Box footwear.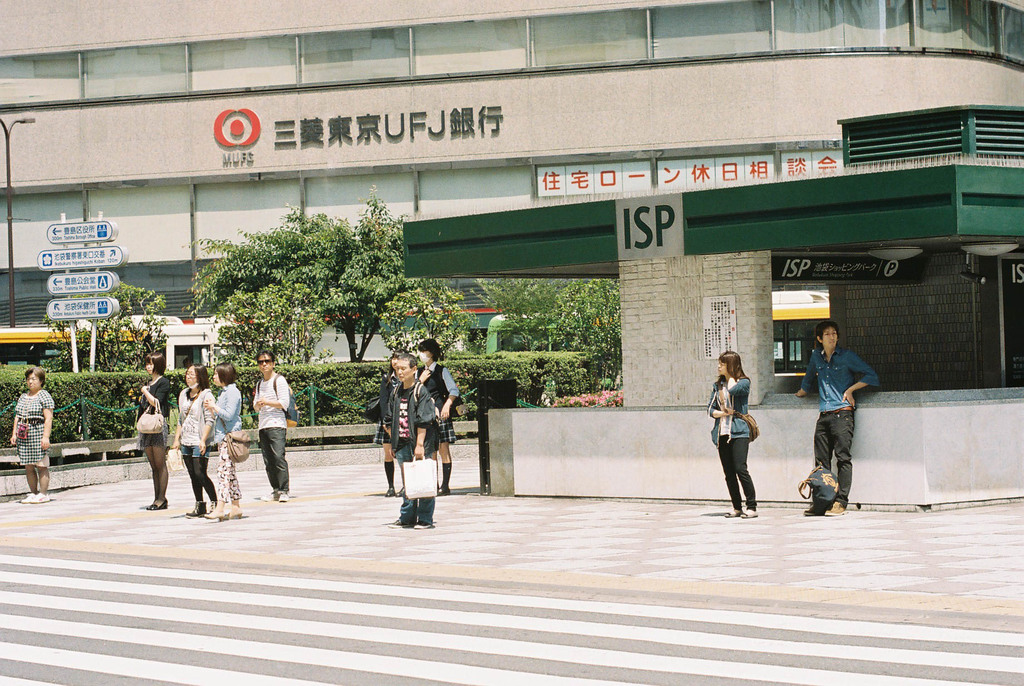
(left=278, top=487, right=292, bottom=502).
